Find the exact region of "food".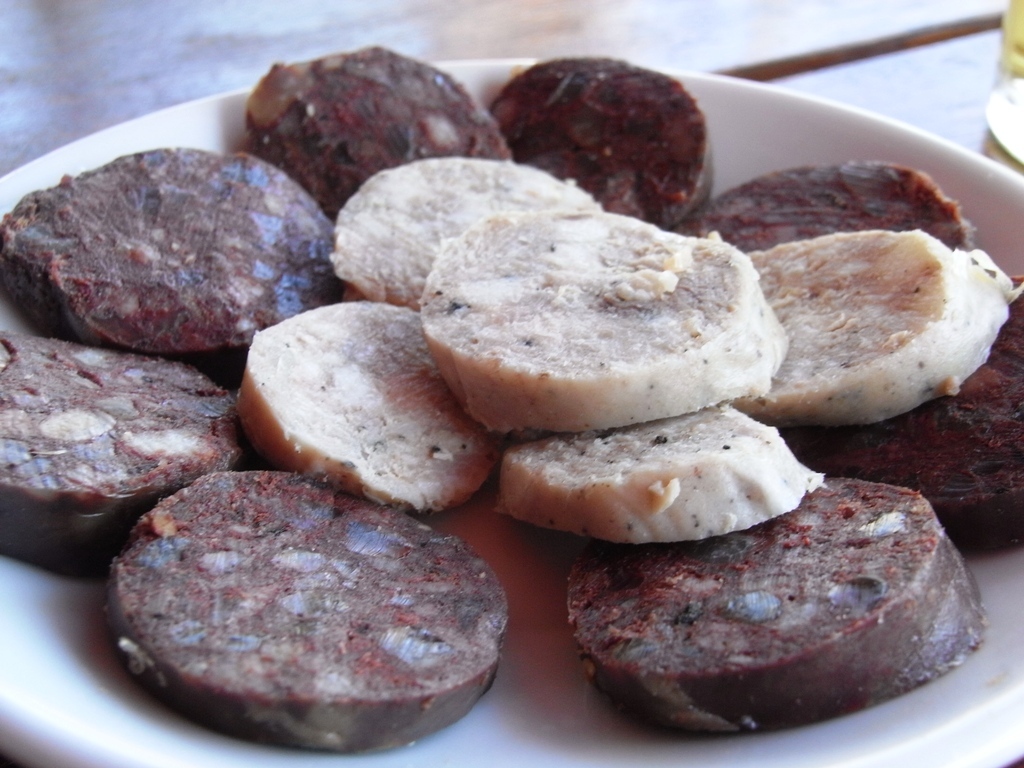
Exact region: 504,405,821,545.
